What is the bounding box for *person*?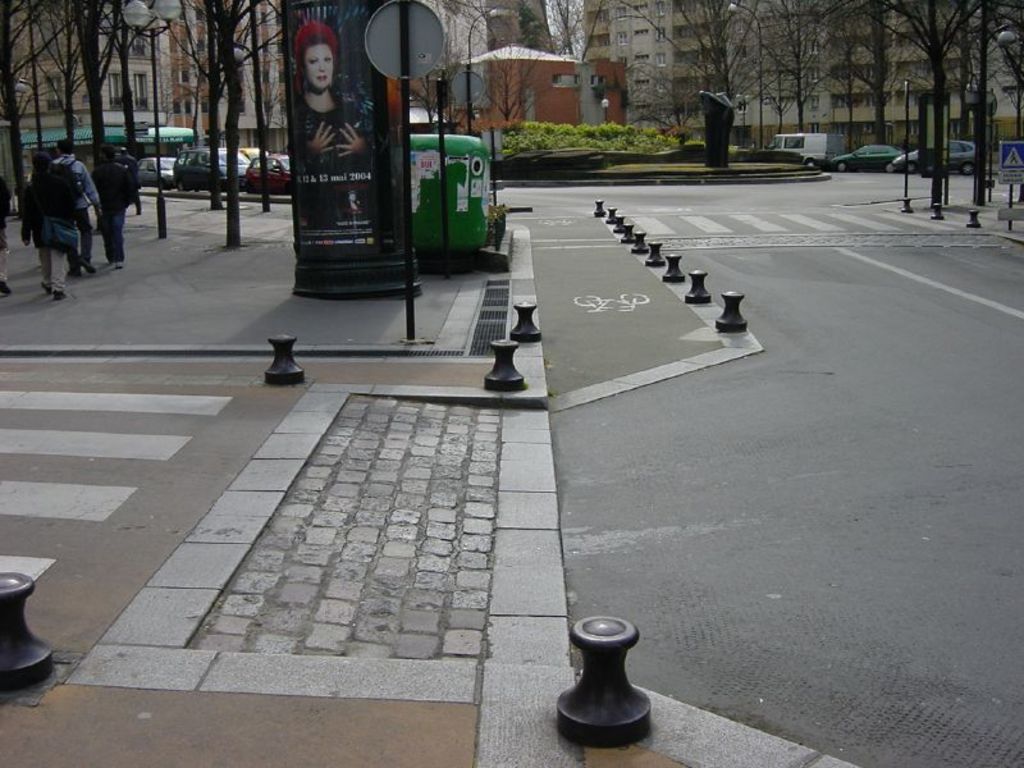
0,160,19,298.
